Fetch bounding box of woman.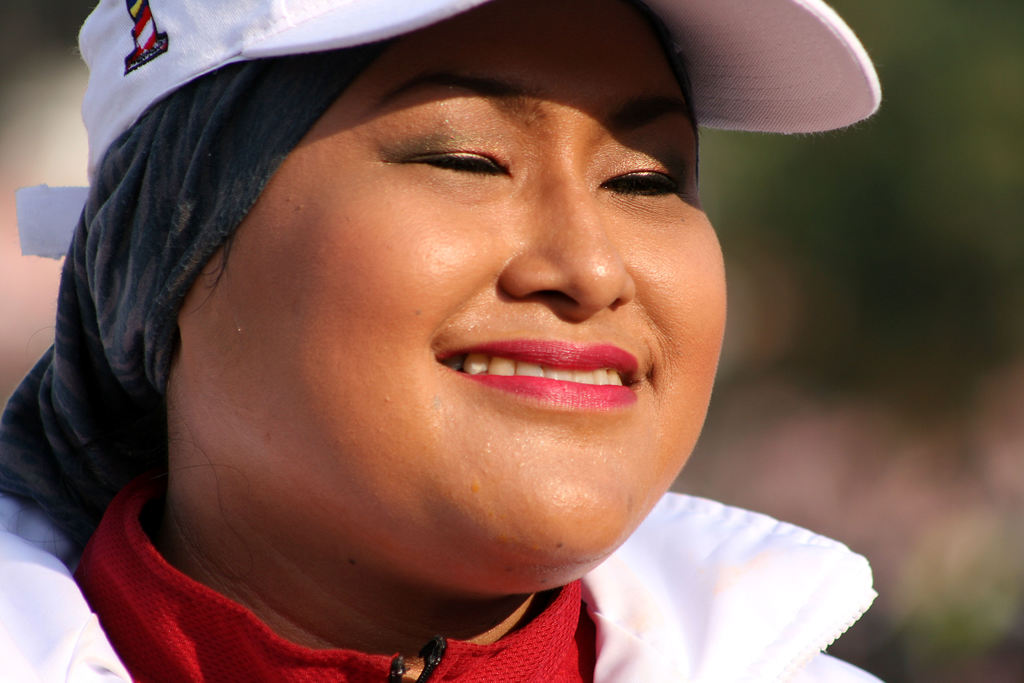
Bbox: region(0, 33, 893, 682).
